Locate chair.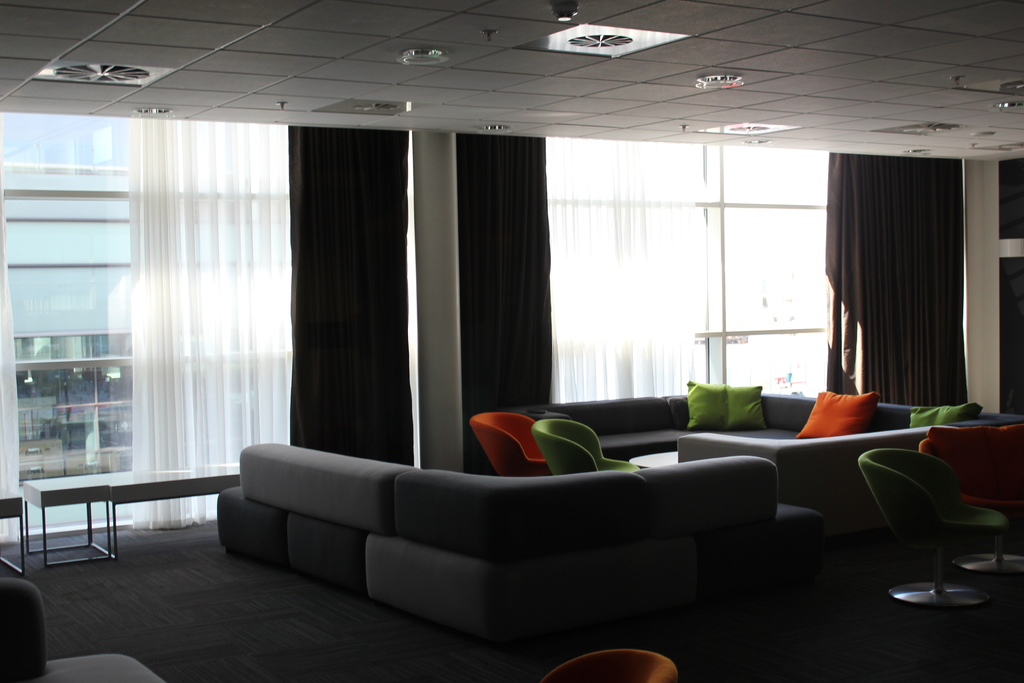
Bounding box: 0/577/166/682.
